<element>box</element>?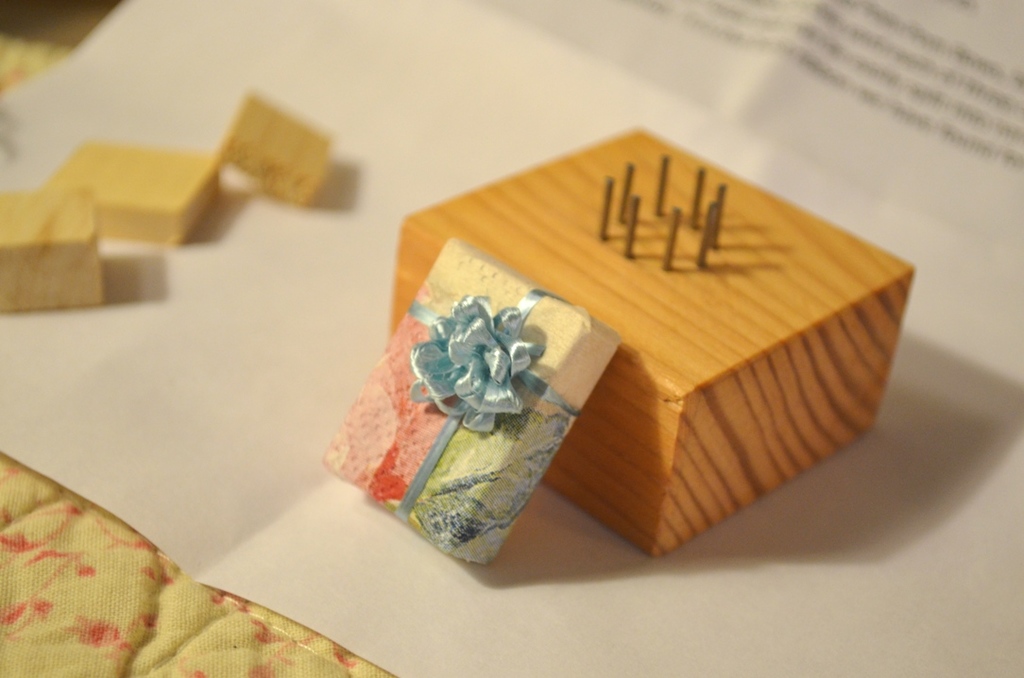
381/127/922/565
